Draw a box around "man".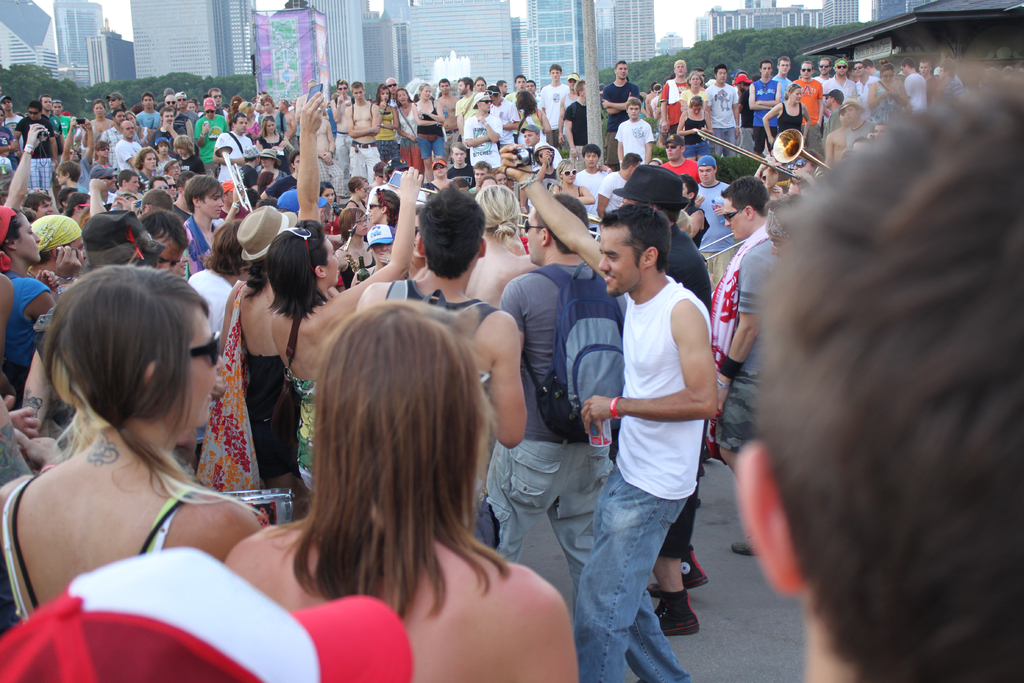
box=[506, 72, 528, 101].
